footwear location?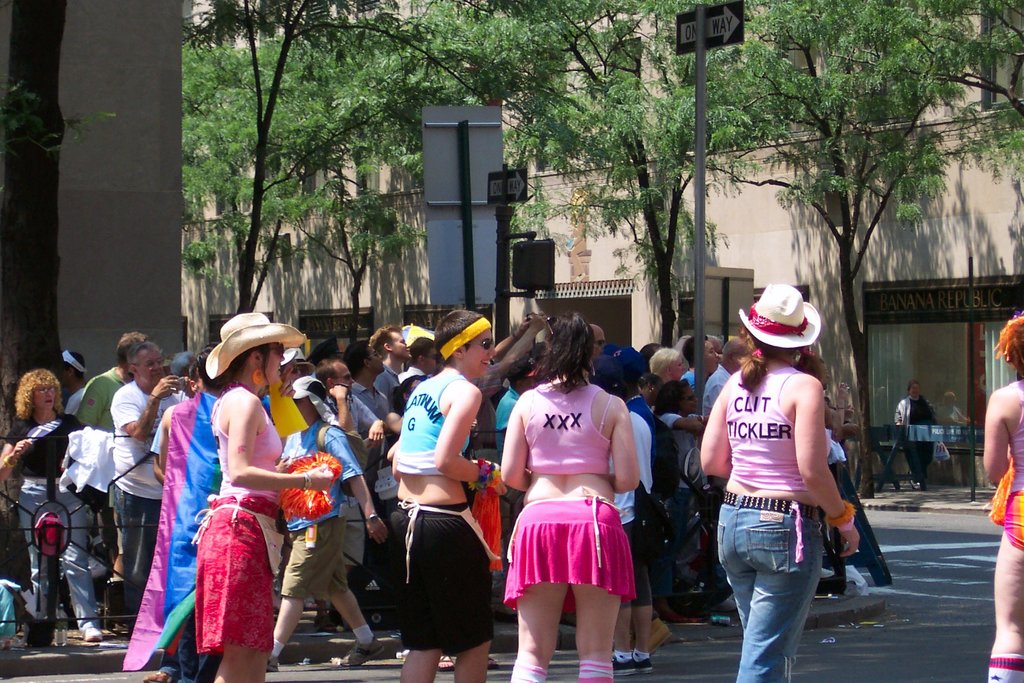
437 654 452 673
